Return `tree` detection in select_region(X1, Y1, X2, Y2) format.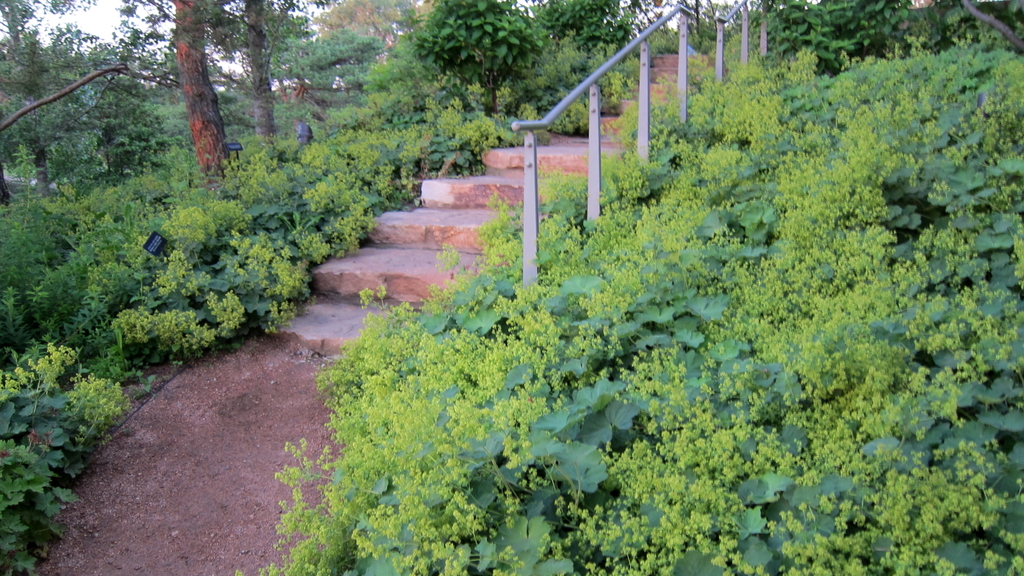
select_region(751, 0, 856, 77).
